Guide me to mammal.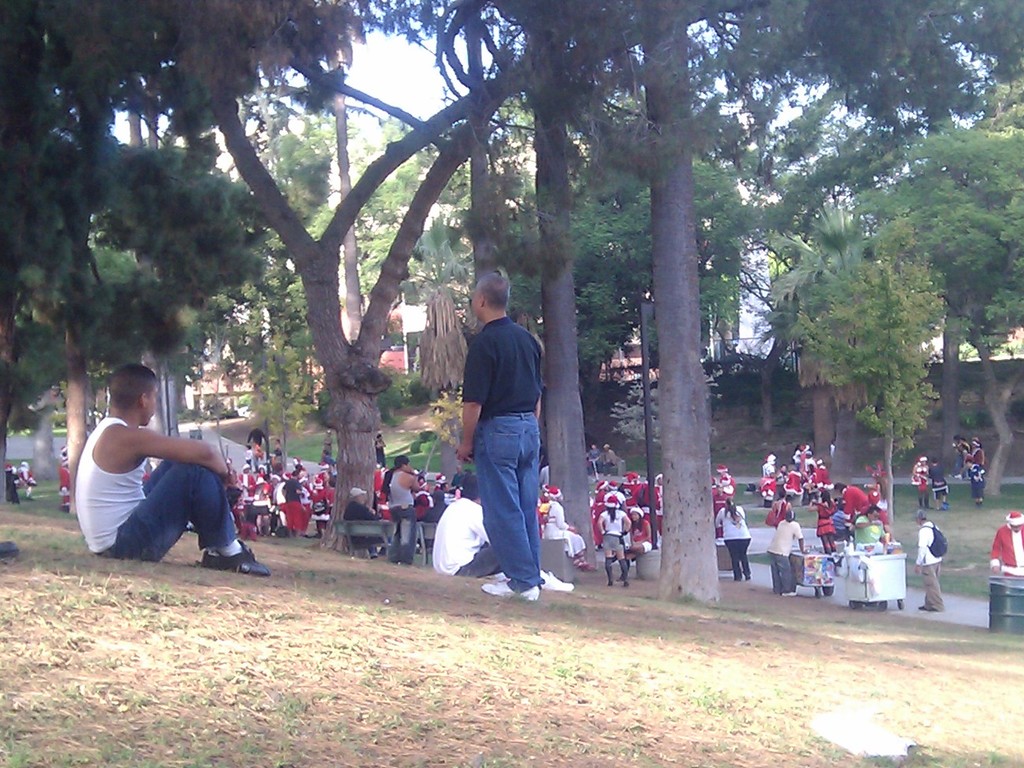
Guidance: (988,507,1023,580).
